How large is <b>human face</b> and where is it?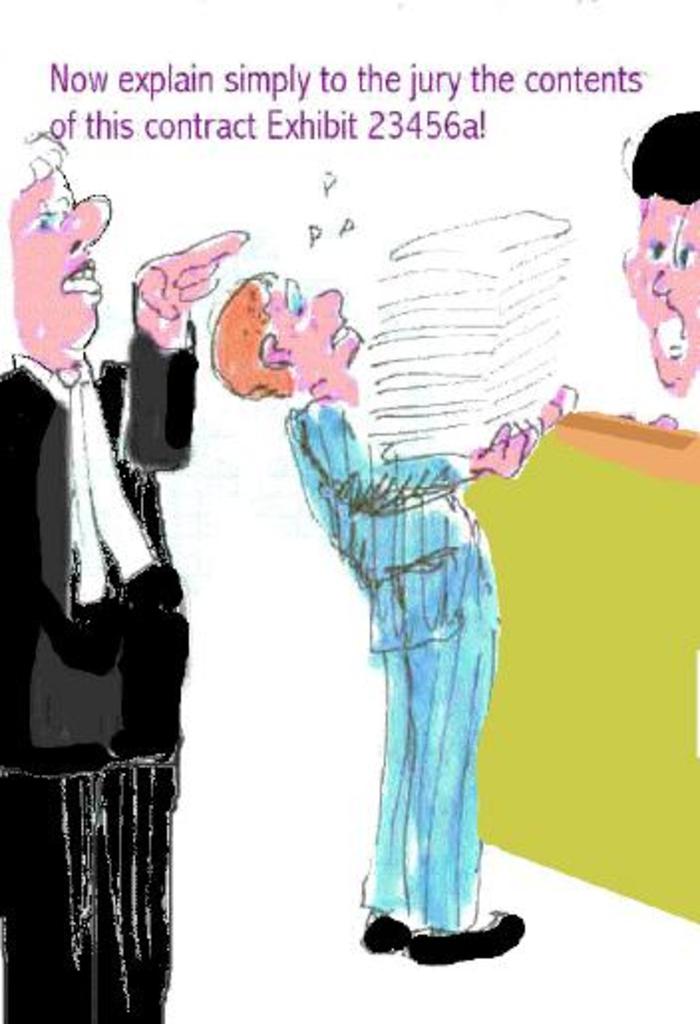
Bounding box: <bbox>272, 276, 368, 368</bbox>.
